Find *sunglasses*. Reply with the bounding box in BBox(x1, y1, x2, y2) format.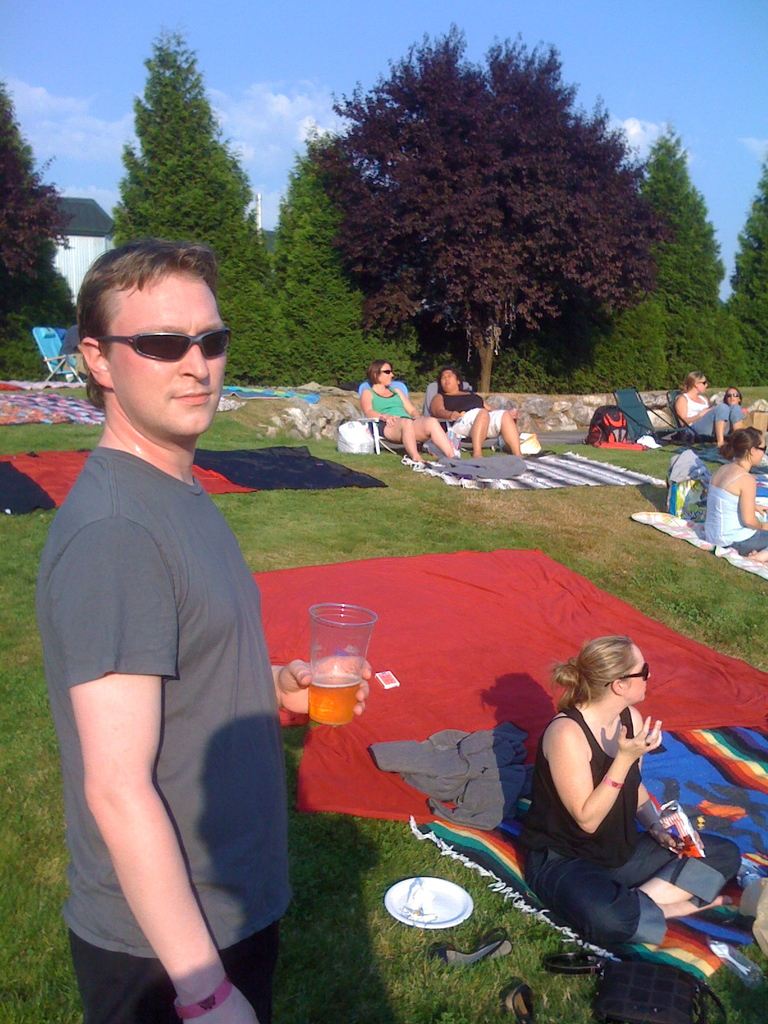
BBox(605, 660, 653, 693).
